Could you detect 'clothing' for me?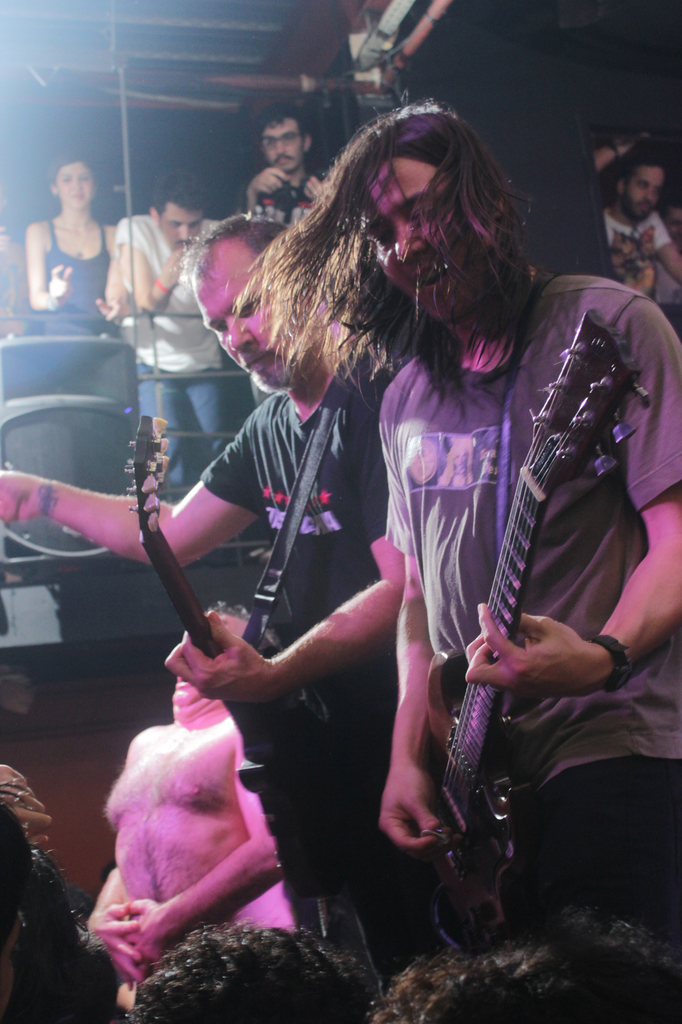
Detection result: (380, 208, 647, 948).
